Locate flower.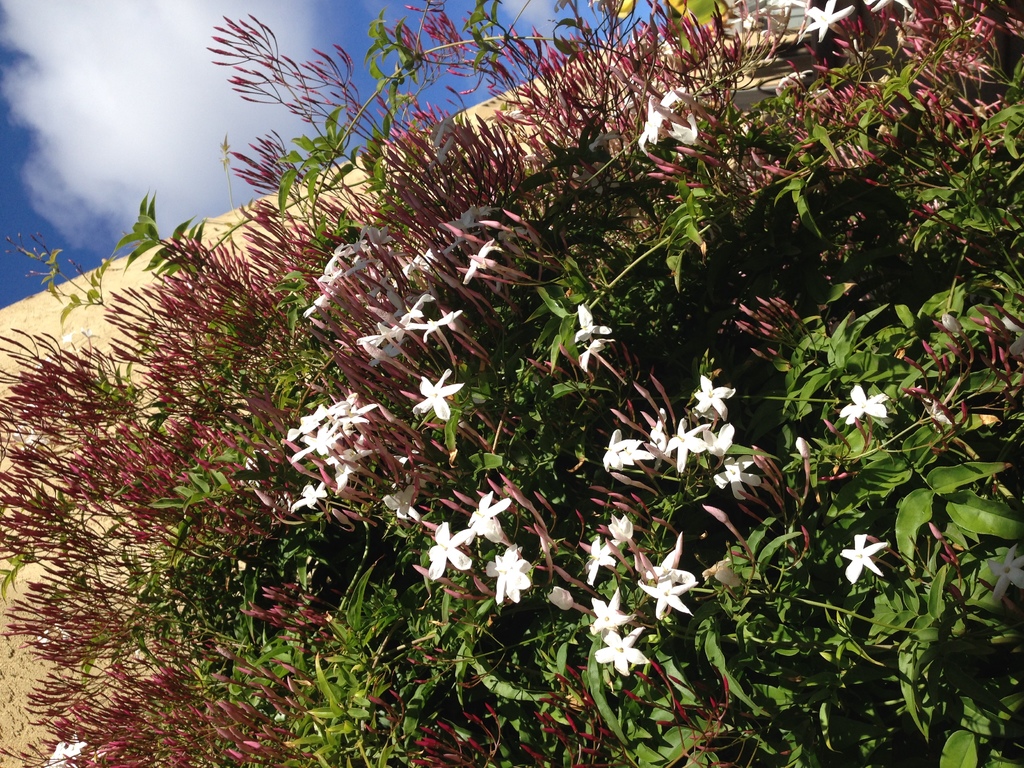
Bounding box: (713, 450, 759, 507).
